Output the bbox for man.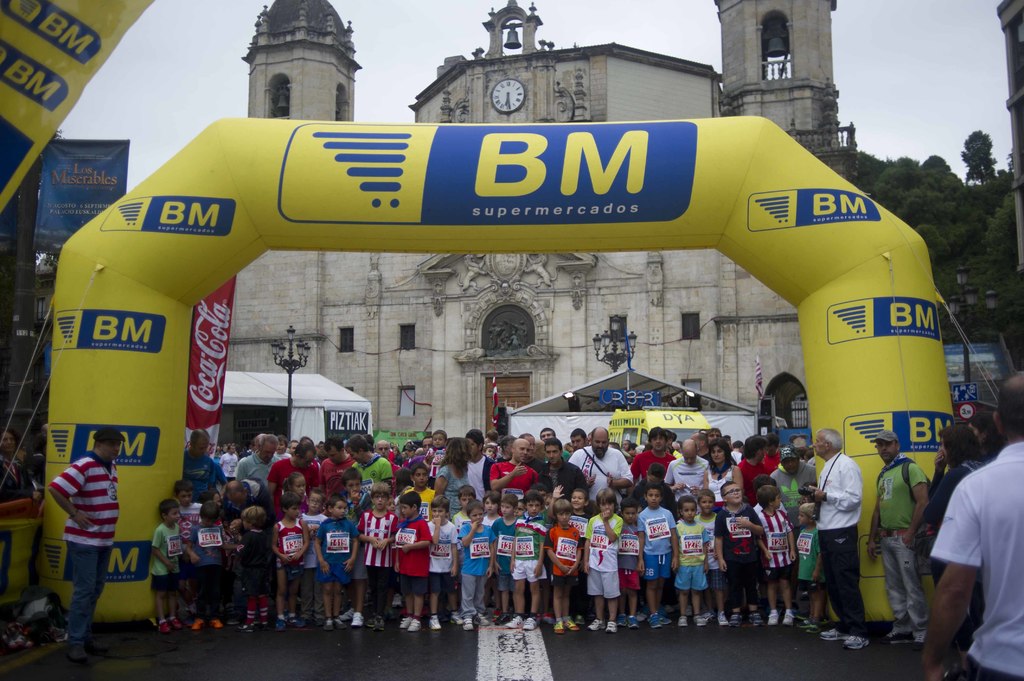
659/436/710/519.
